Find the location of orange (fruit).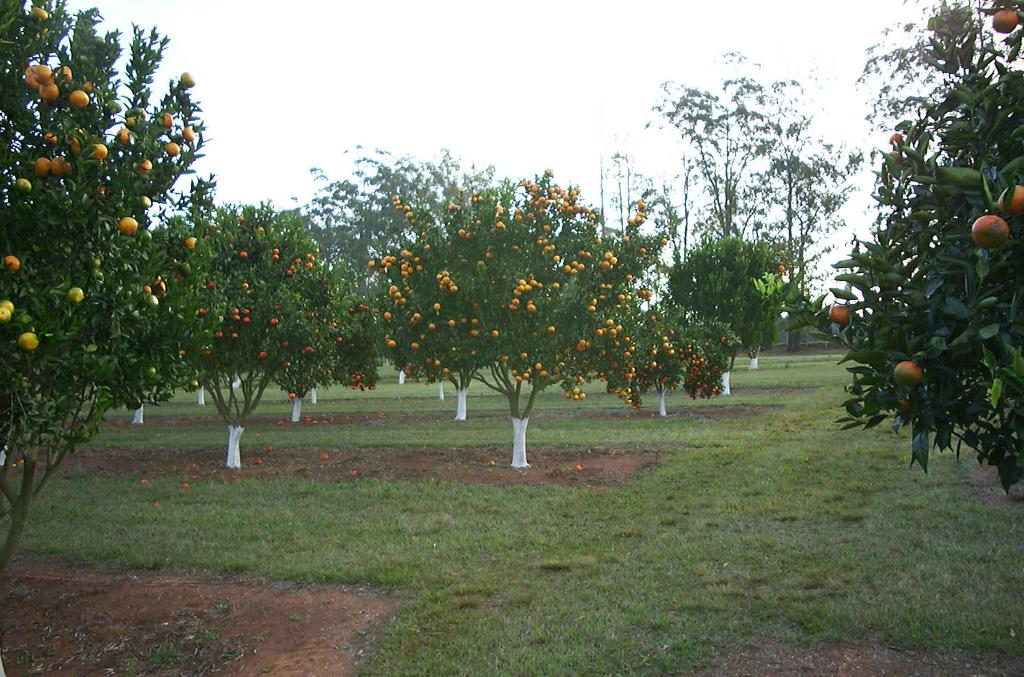
Location: bbox=[31, 61, 51, 92].
